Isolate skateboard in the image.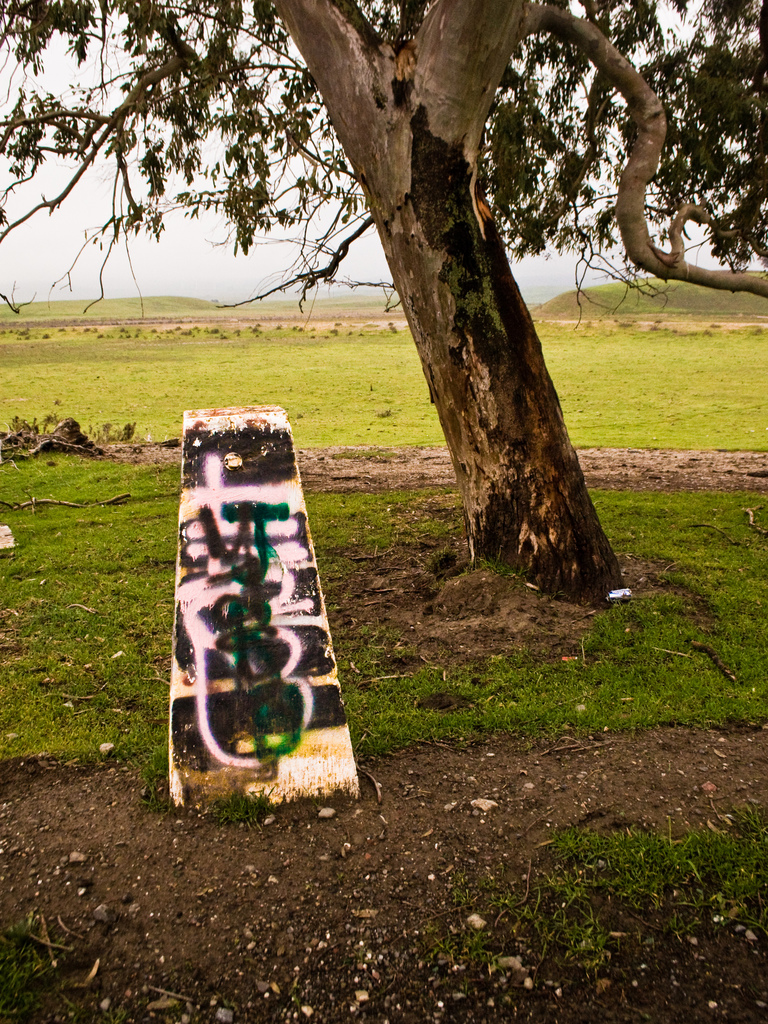
Isolated region: x1=157 y1=376 x2=360 y2=844.
